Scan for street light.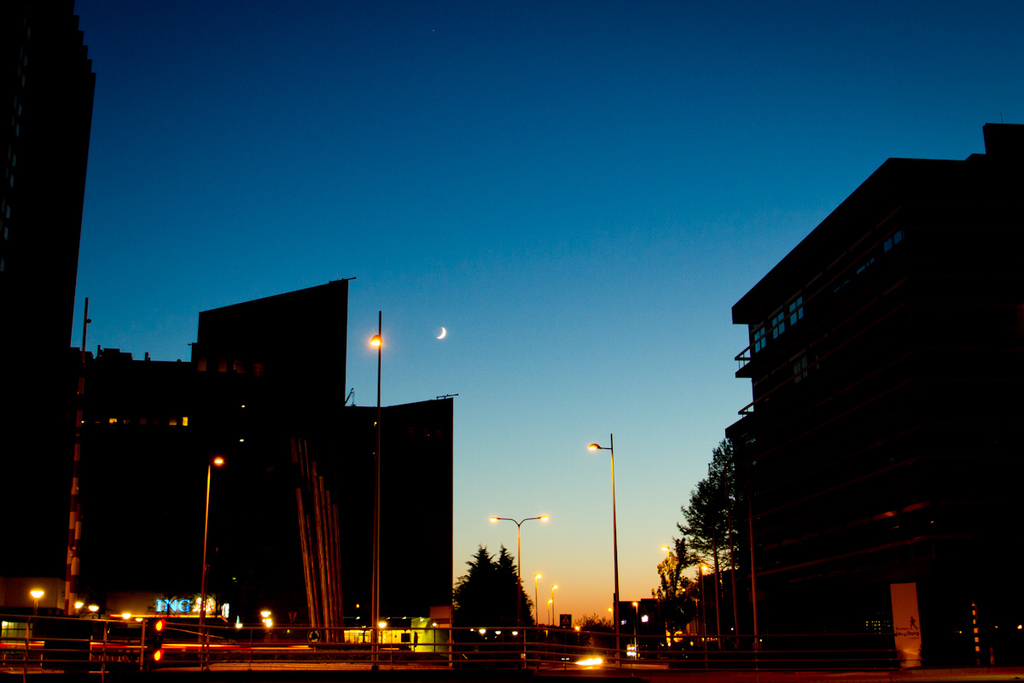
Scan result: 531/568/540/635.
